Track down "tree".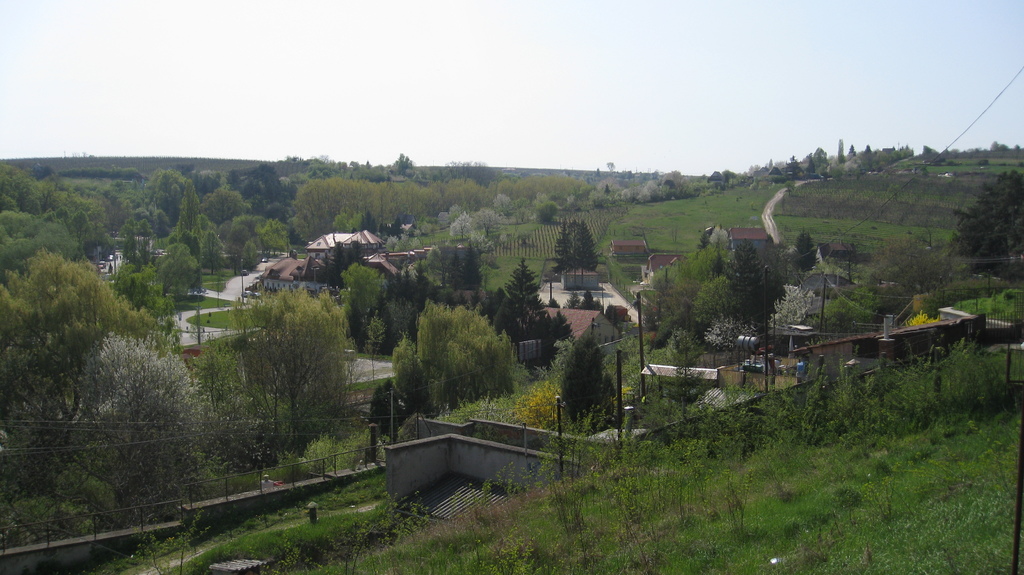
Tracked to rect(0, 199, 115, 296).
